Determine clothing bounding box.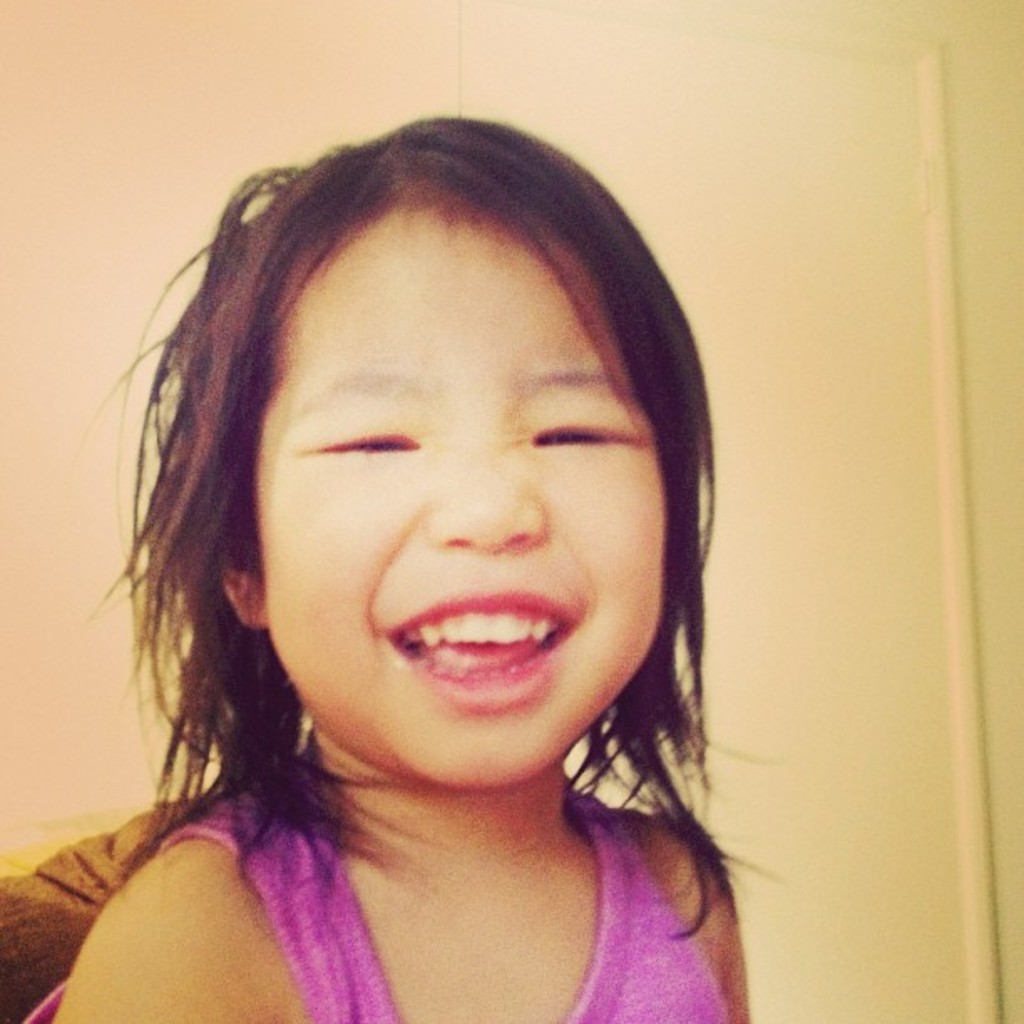
Determined: bbox(17, 768, 721, 1022).
